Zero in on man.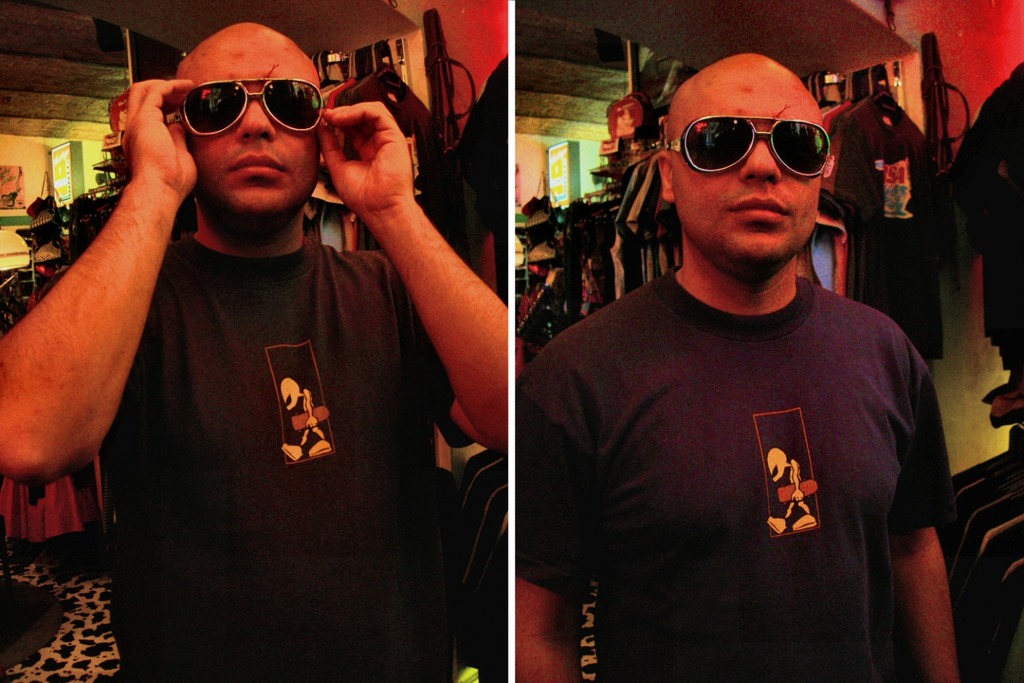
Zeroed in: {"x1": 0, "y1": 20, "x2": 508, "y2": 682}.
